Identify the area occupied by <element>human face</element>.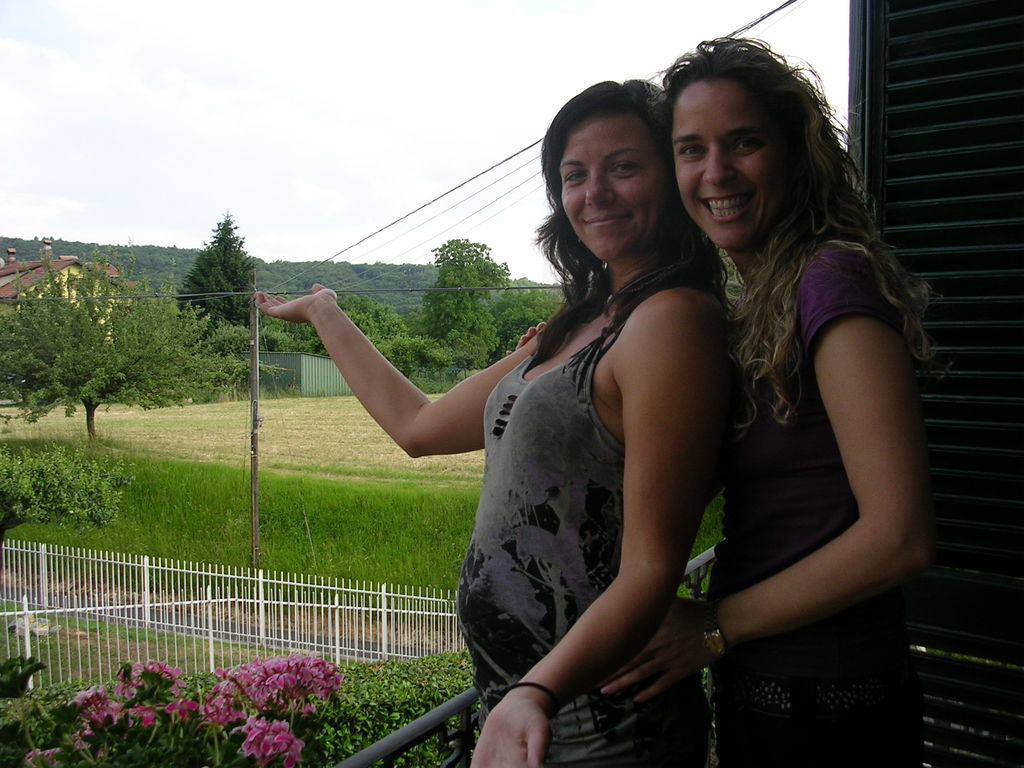
Area: box=[671, 79, 797, 253].
